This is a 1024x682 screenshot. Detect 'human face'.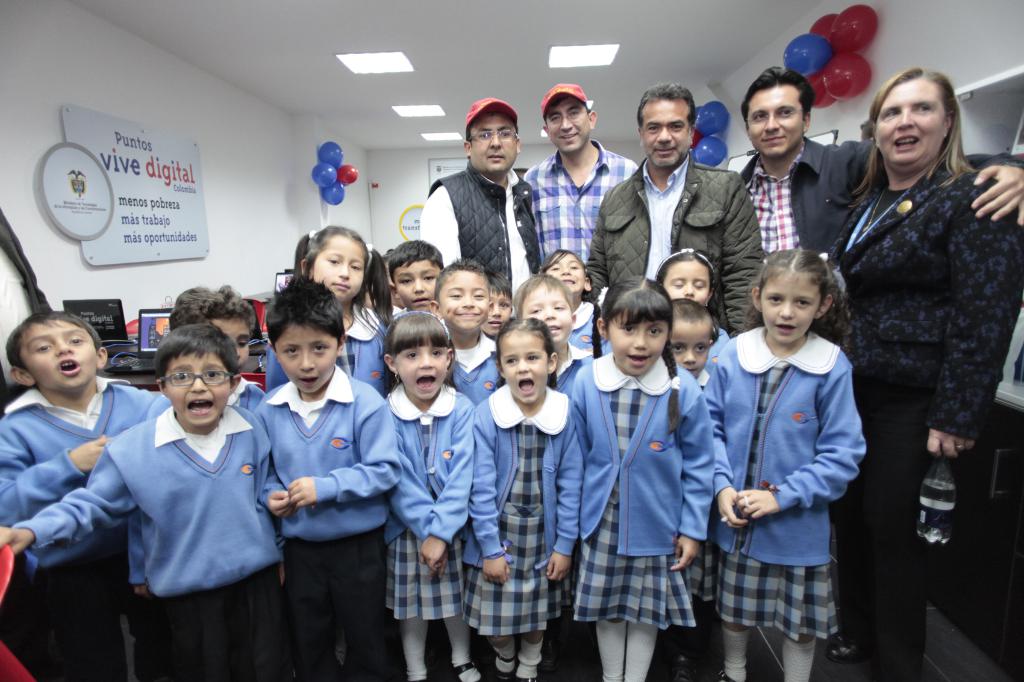
[26,318,98,386].
